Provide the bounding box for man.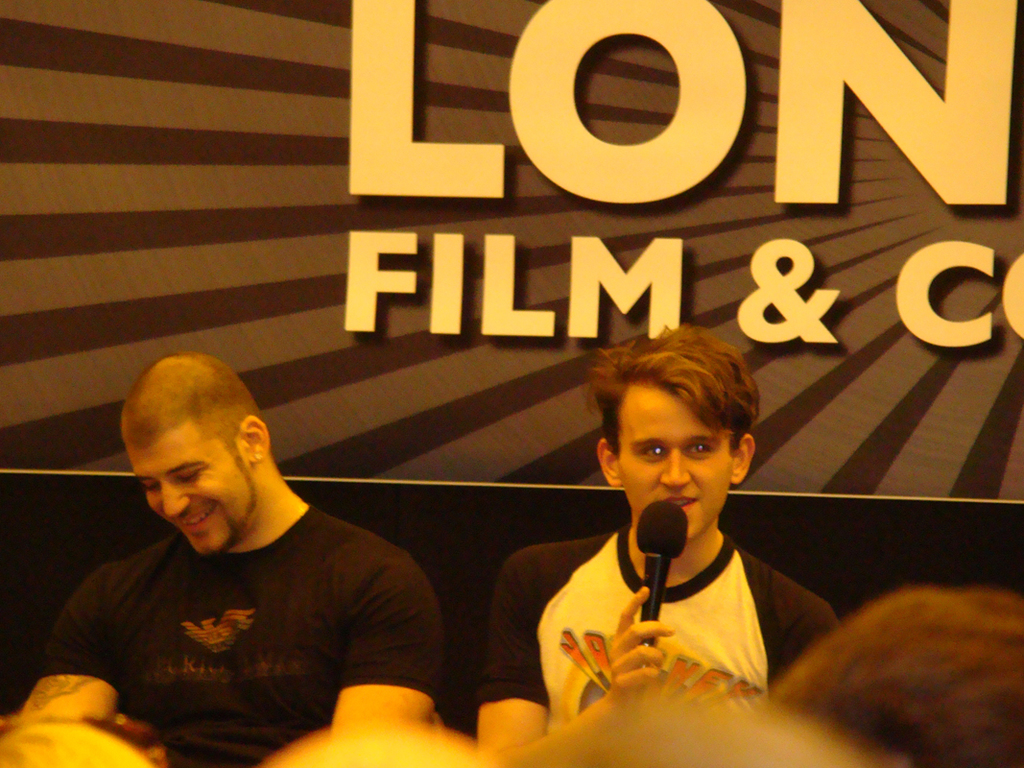
[0, 351, 457, 767].
